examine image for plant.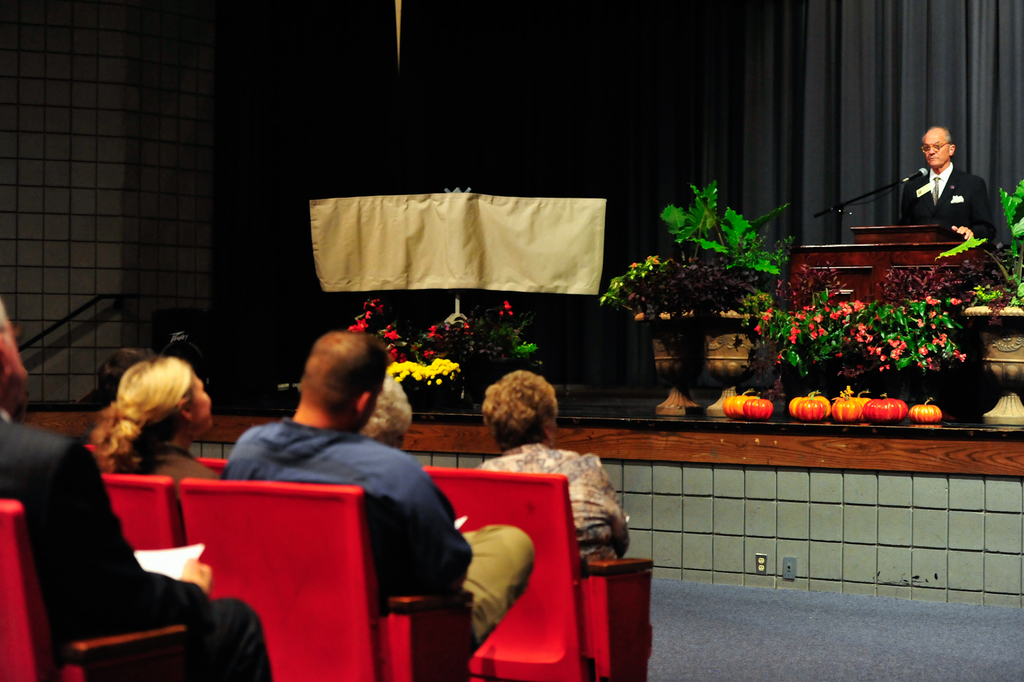
Examination result: box=[489, 294, 549, 372].
